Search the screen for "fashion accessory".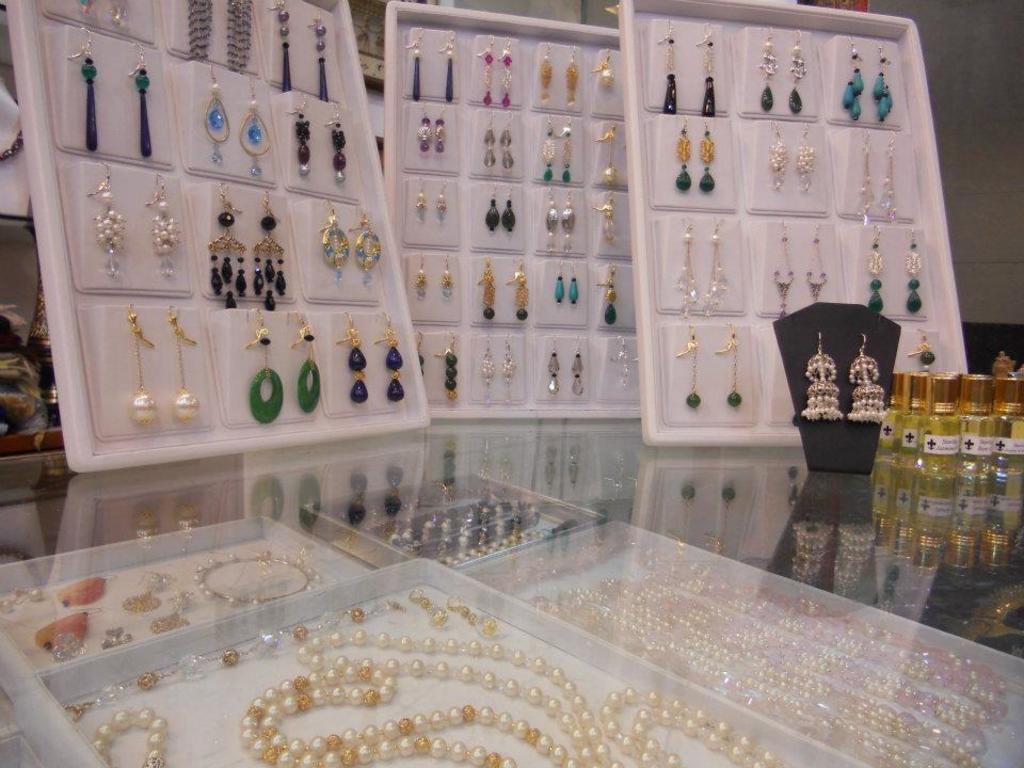
Found at 558 112 572 185.
